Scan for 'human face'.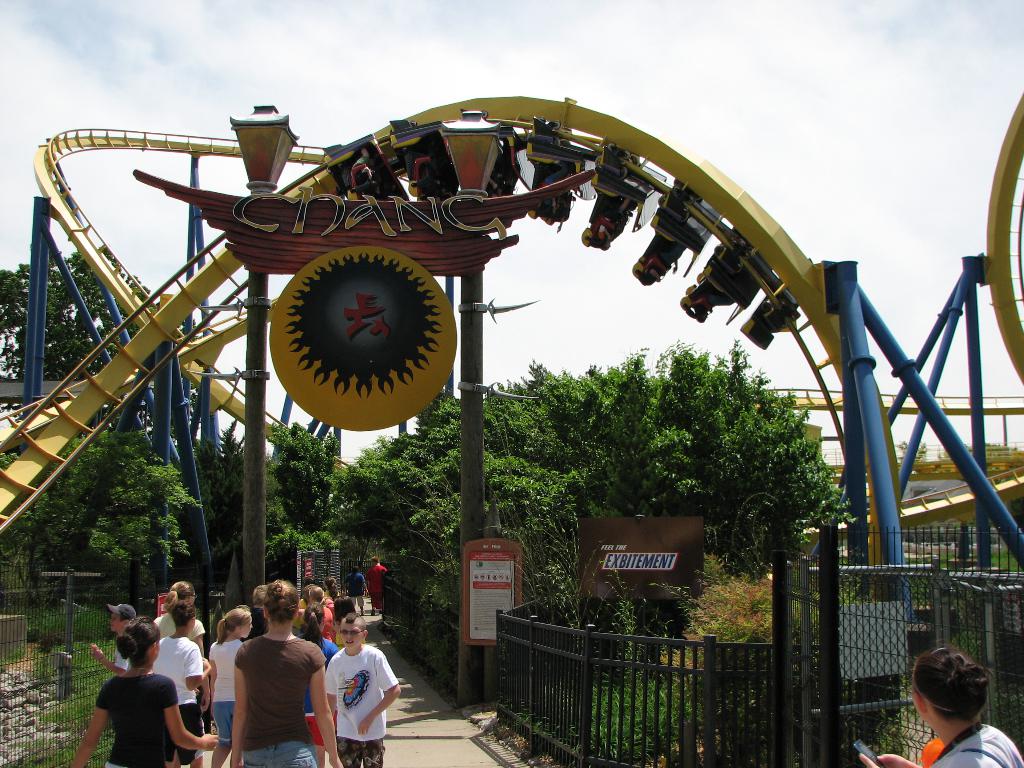
Scan result: detection(241, 619, 251, 635).
